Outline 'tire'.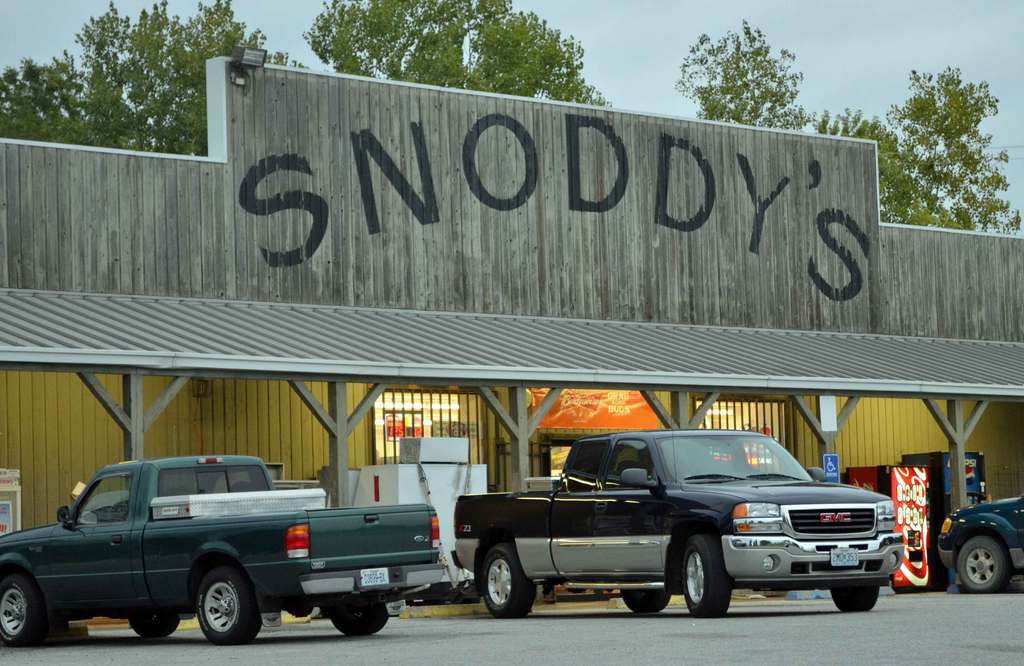
Outline: 327 603 386 639.
